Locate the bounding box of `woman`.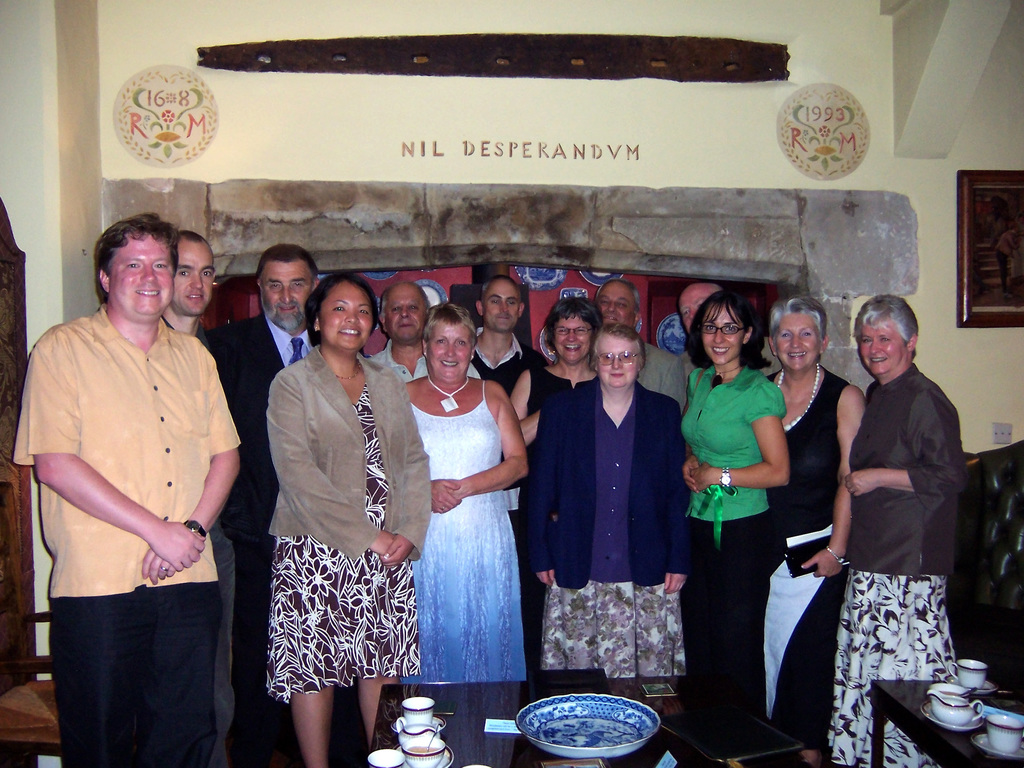
Bounding box: x1=509 y1=294 x2=600 y2=524.
